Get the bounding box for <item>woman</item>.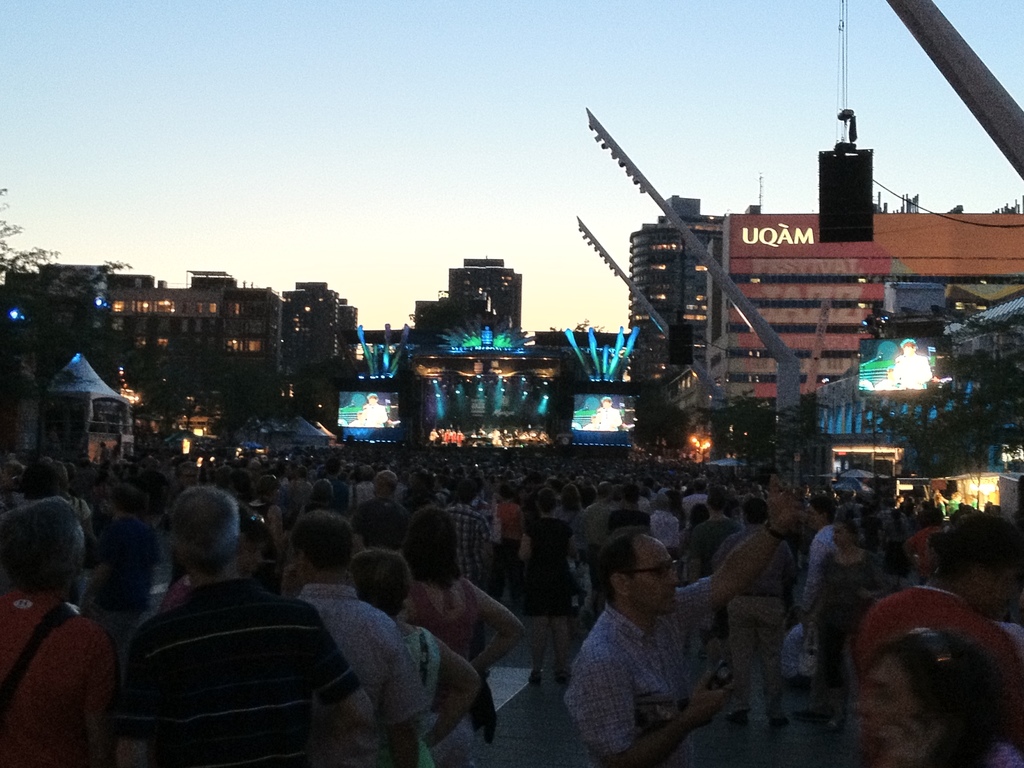
bbox=(239, 472, 295, 562).
